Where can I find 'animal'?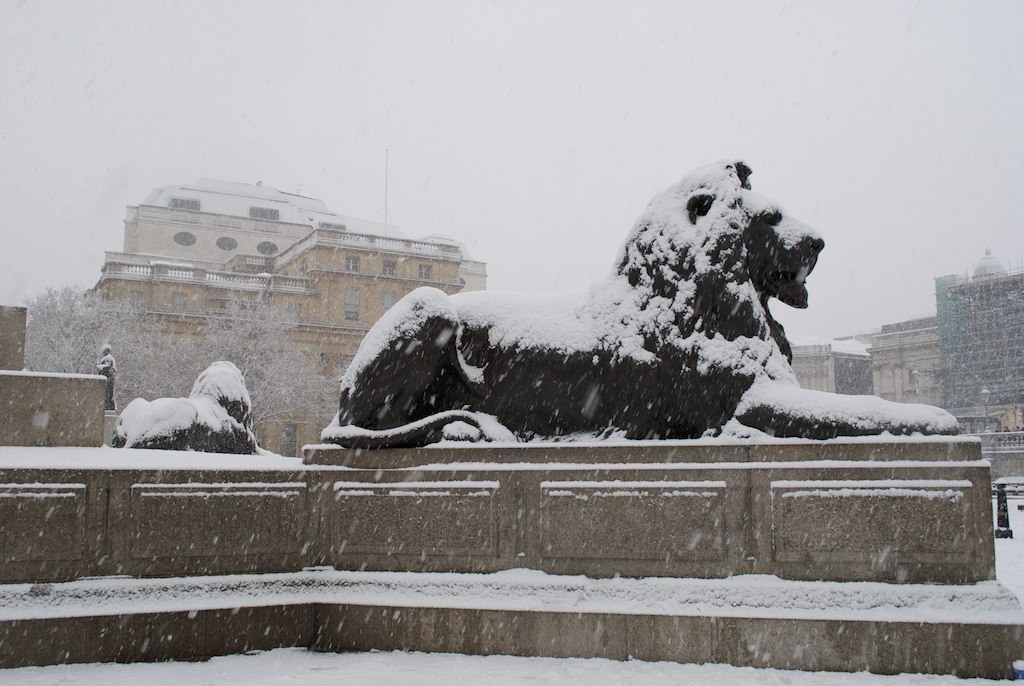
You can find it at bbox=(107, 357, 264, 453).
